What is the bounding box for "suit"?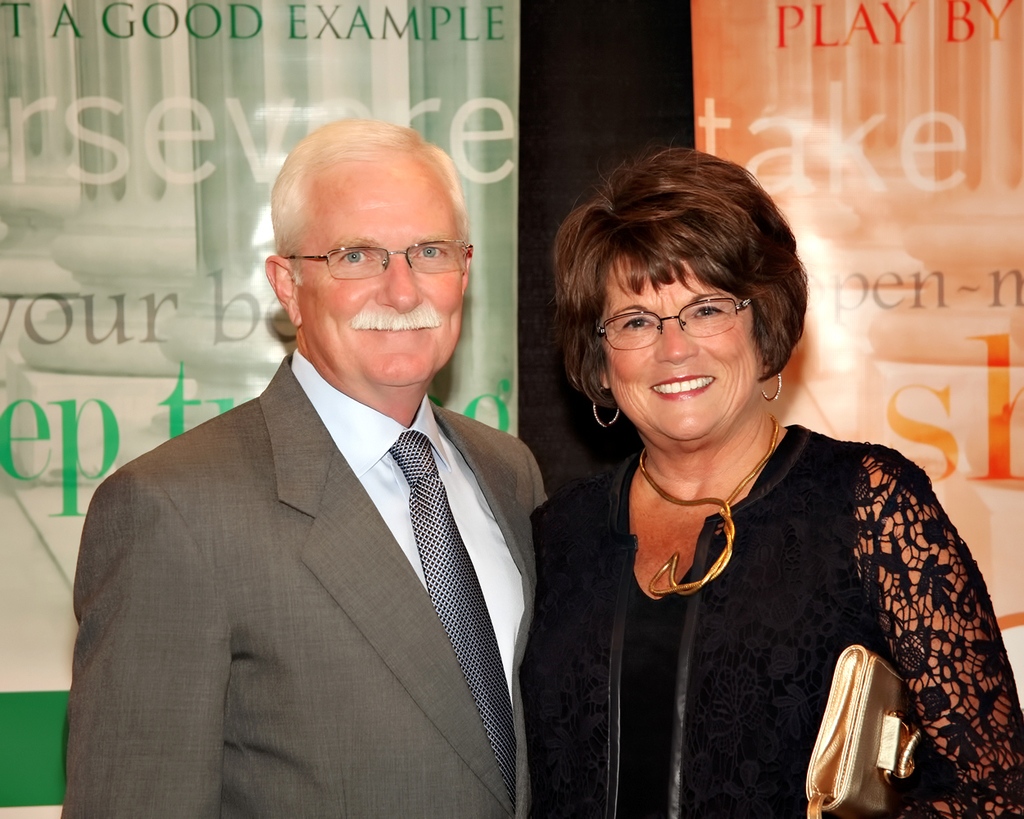
(63, 229, 556, 801).
